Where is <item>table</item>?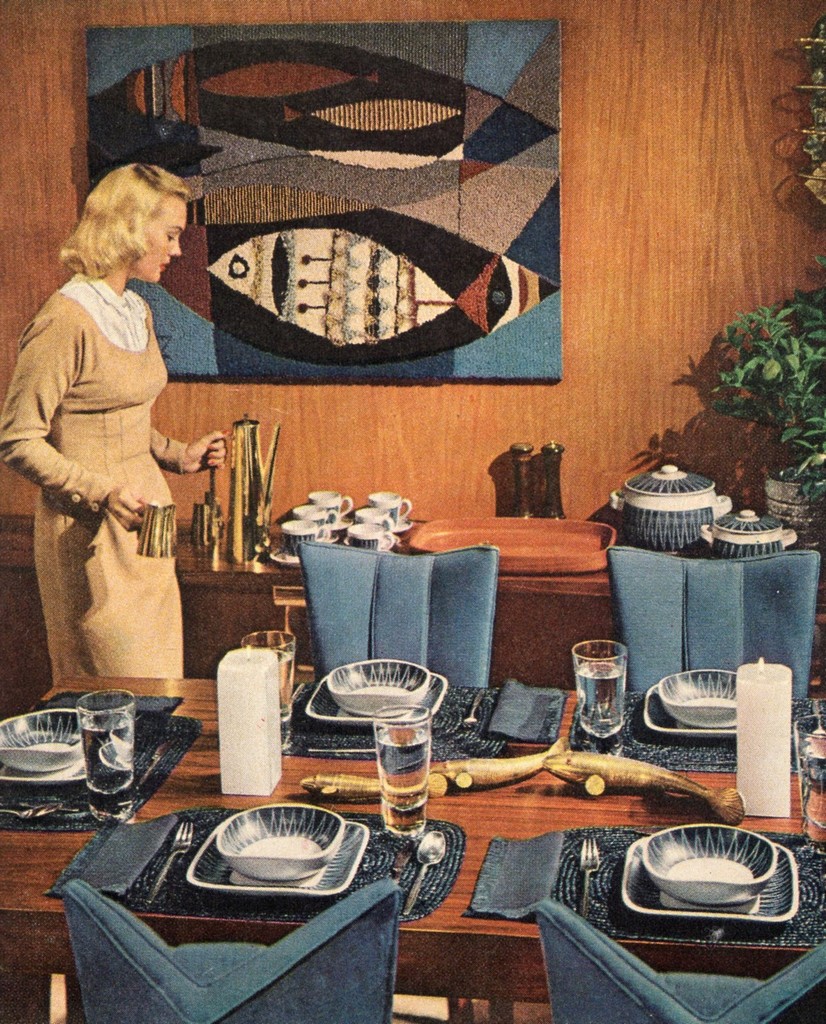
<box>0,504,617,707</box>.
